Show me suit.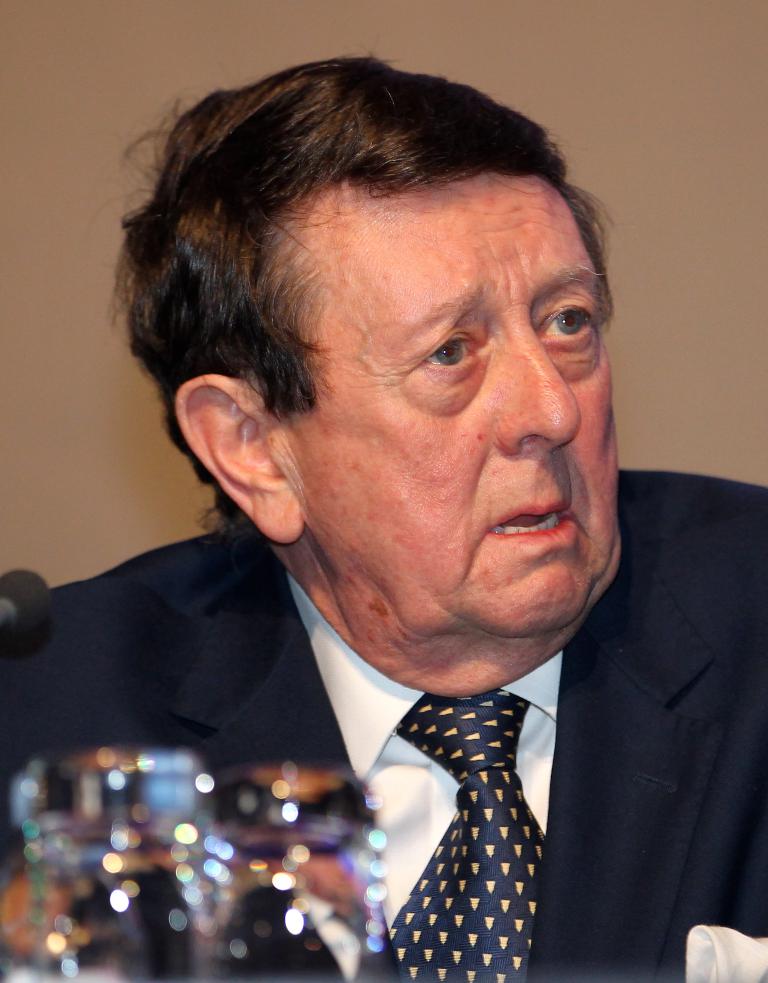
suit is here: rect(5, 468, 767, 982).
